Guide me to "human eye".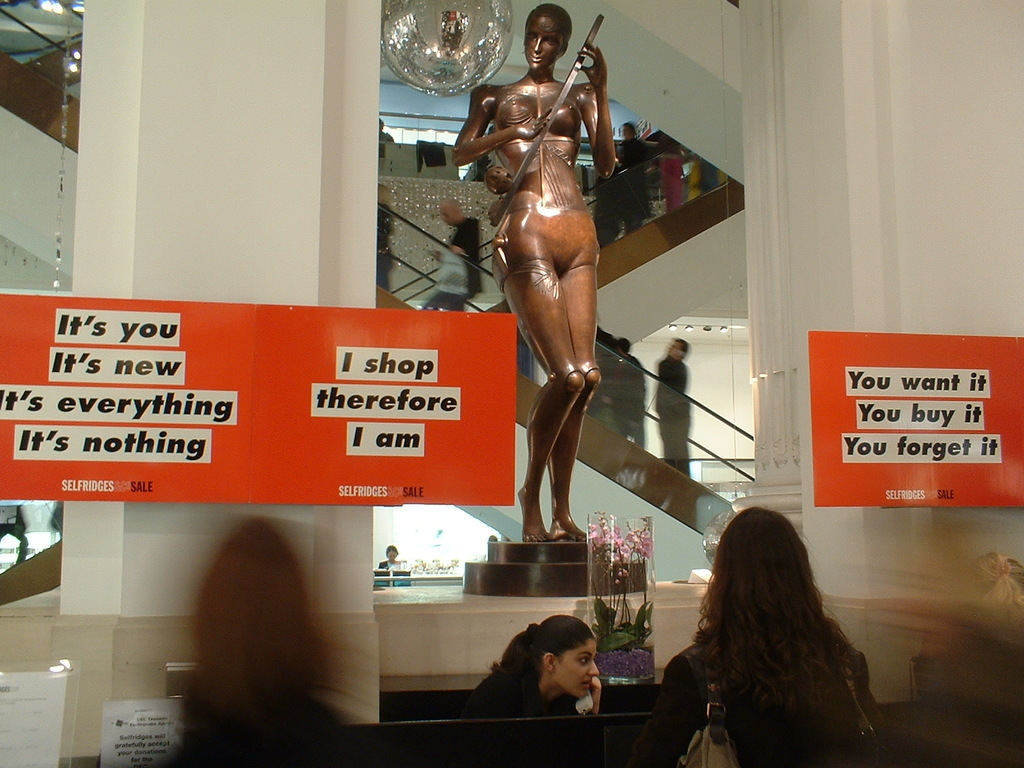
Guidance: 527, 33, 537, 41.
